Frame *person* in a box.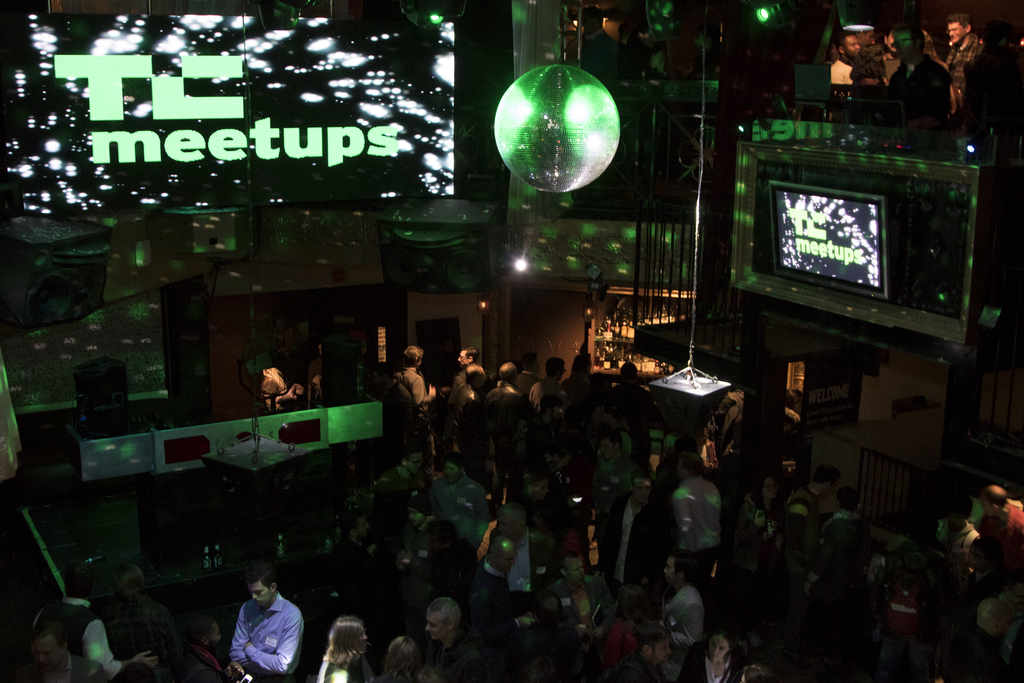
{"left": 380, "top": 638, "right": 438, "bottom": 682}.
